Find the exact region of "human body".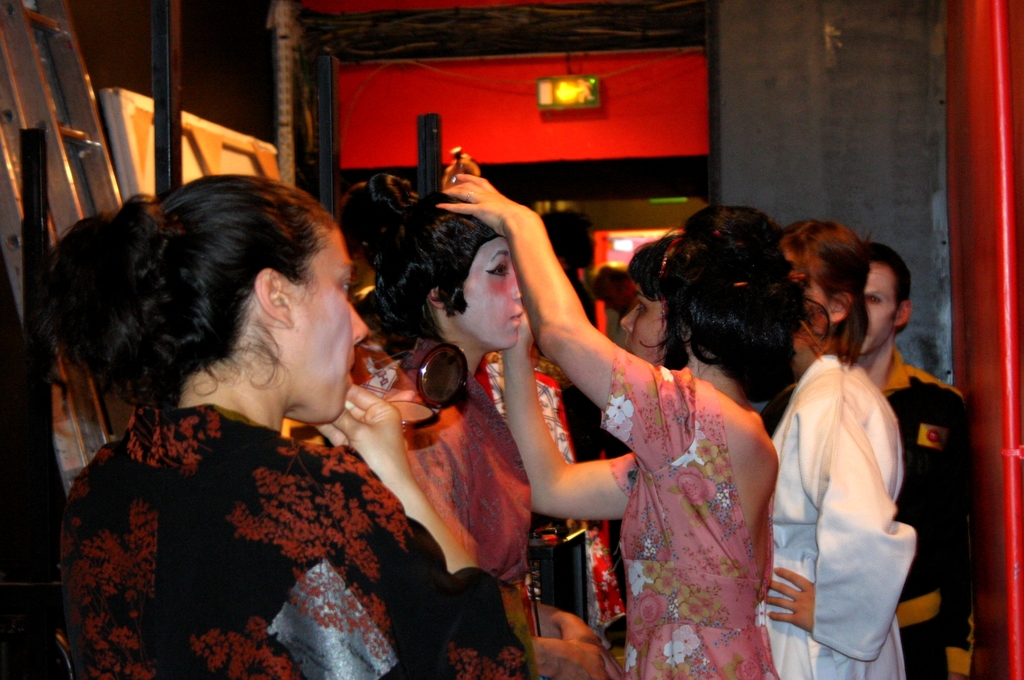
Exact region: <box>48,177,523,679</box>.
